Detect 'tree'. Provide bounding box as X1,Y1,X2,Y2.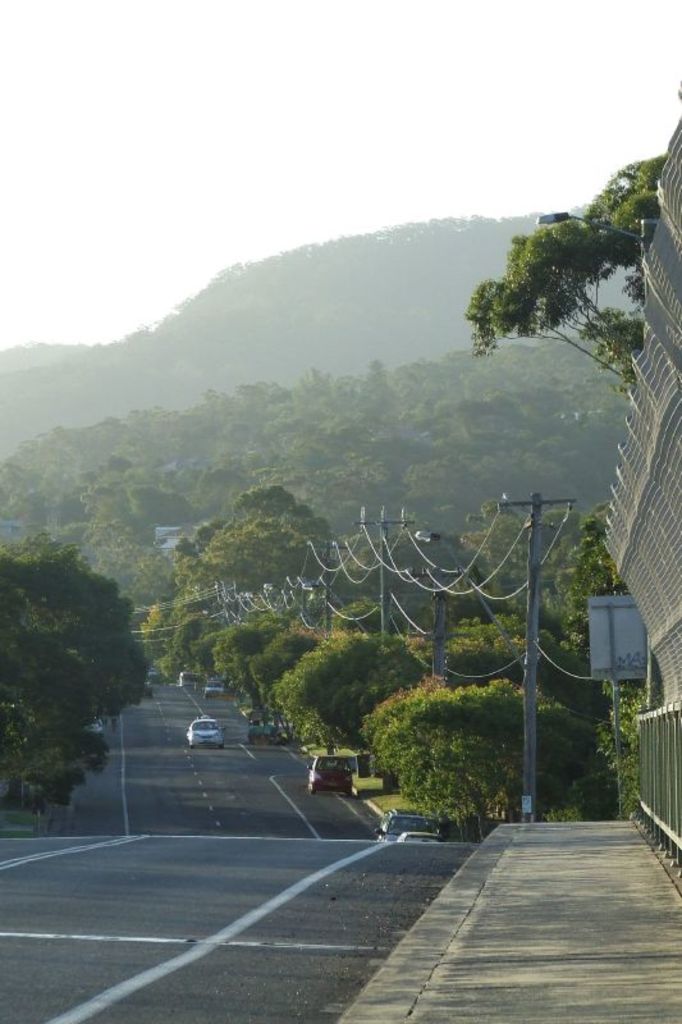
155,512,230,591.
